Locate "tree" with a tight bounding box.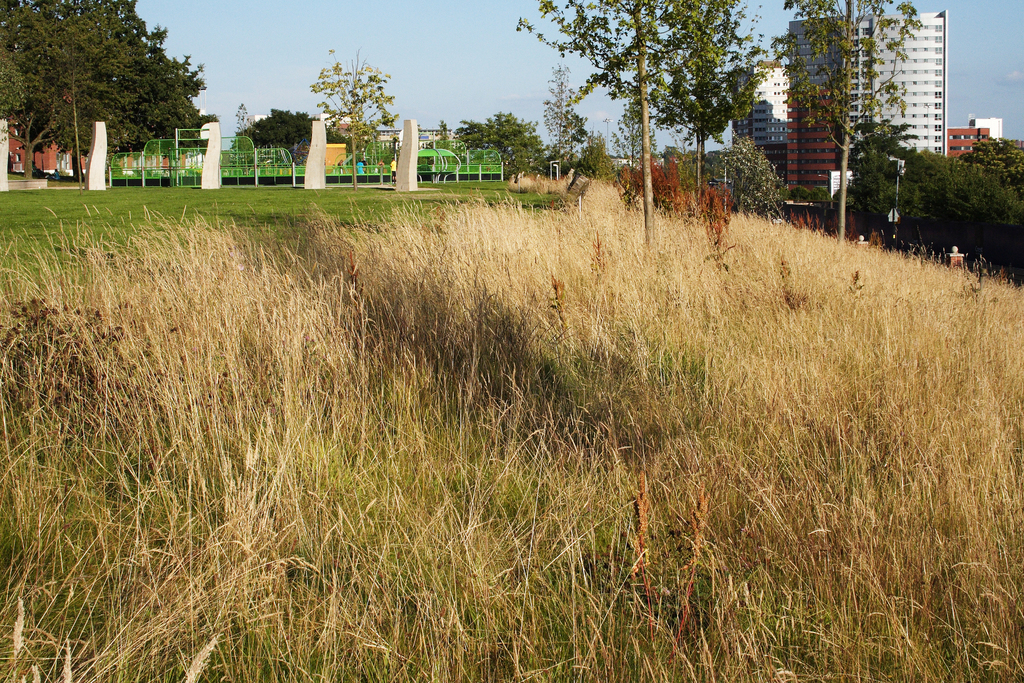
537, 60, 570, 169.
